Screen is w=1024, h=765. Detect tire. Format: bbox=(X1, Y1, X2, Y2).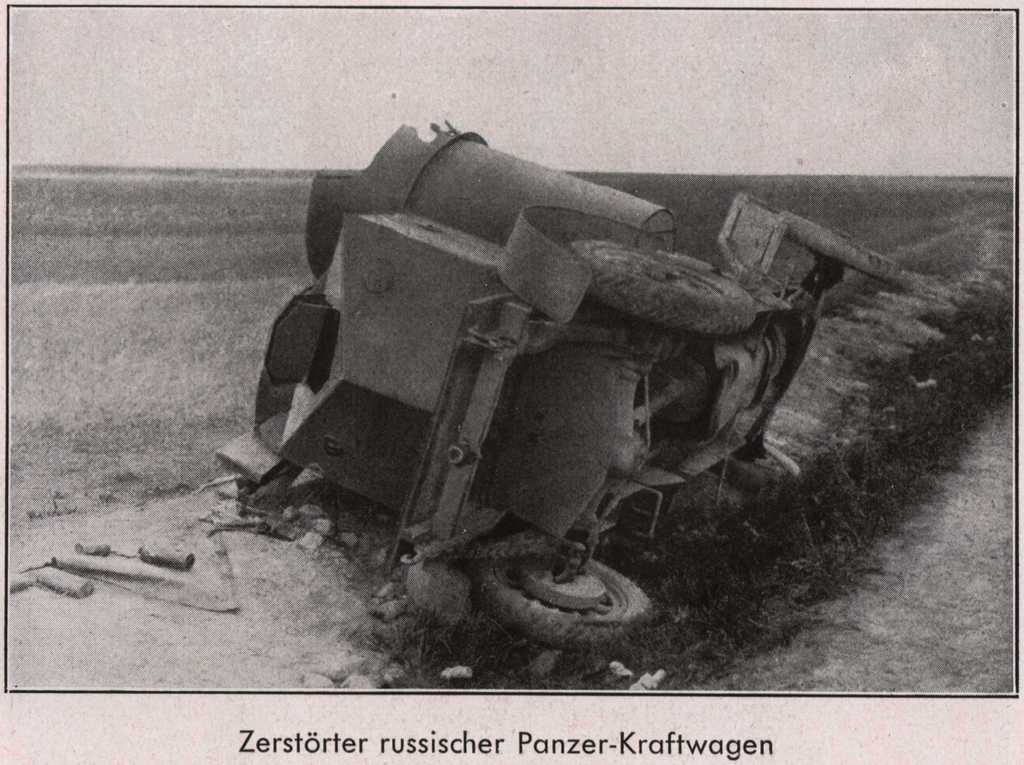
bbox=(567, 233, 754, 335).
